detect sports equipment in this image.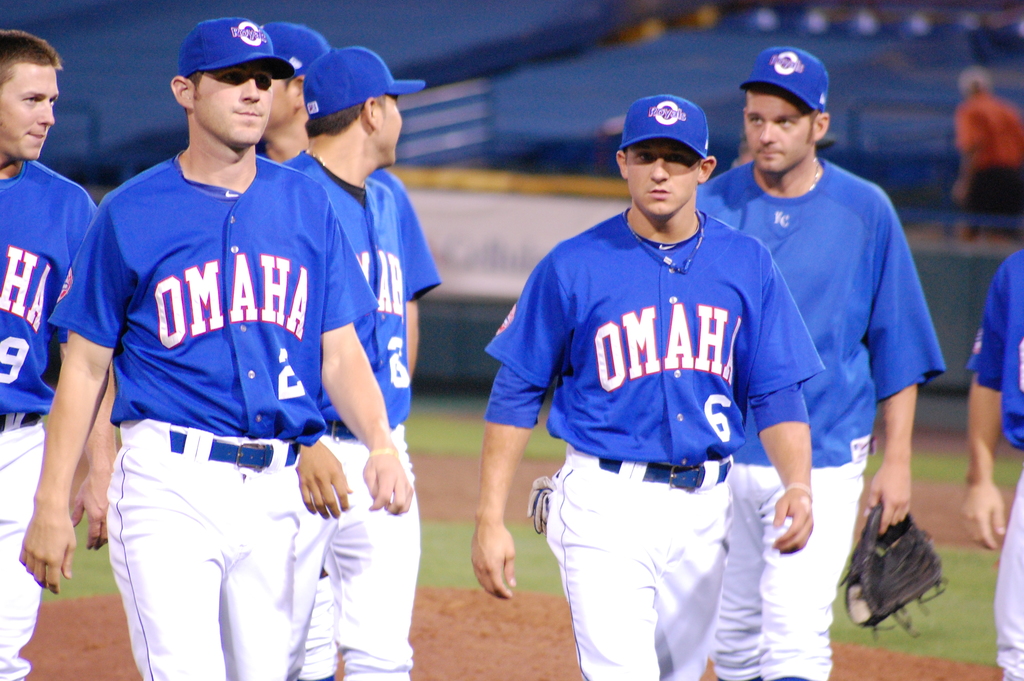
Detection: <box>838,507,941,640</box>.
